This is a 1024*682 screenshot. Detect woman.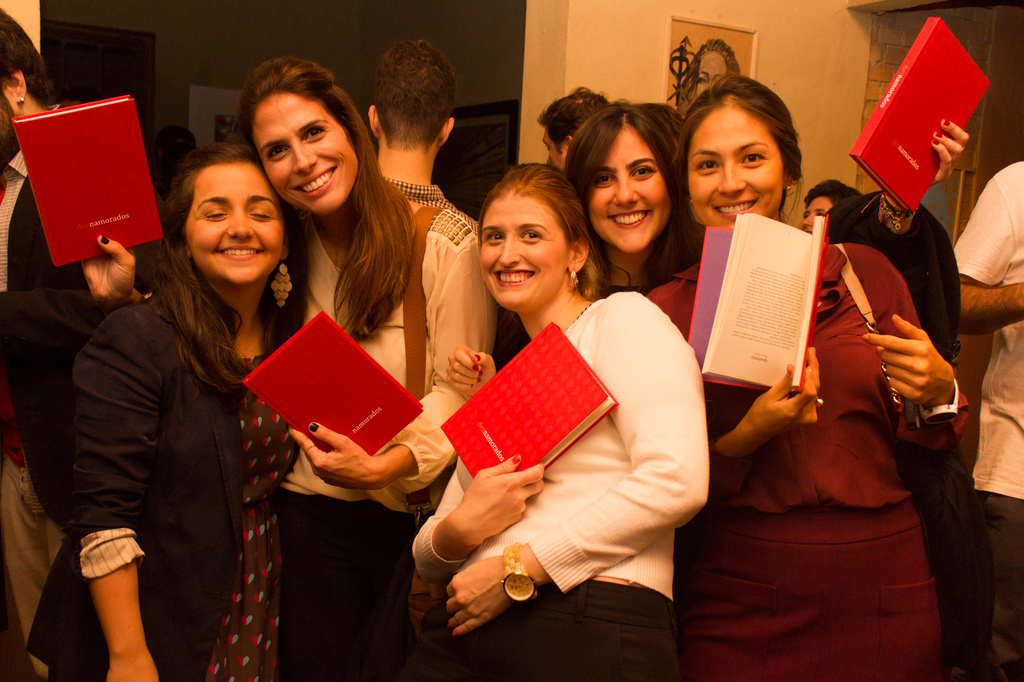
557/97/703/289.
